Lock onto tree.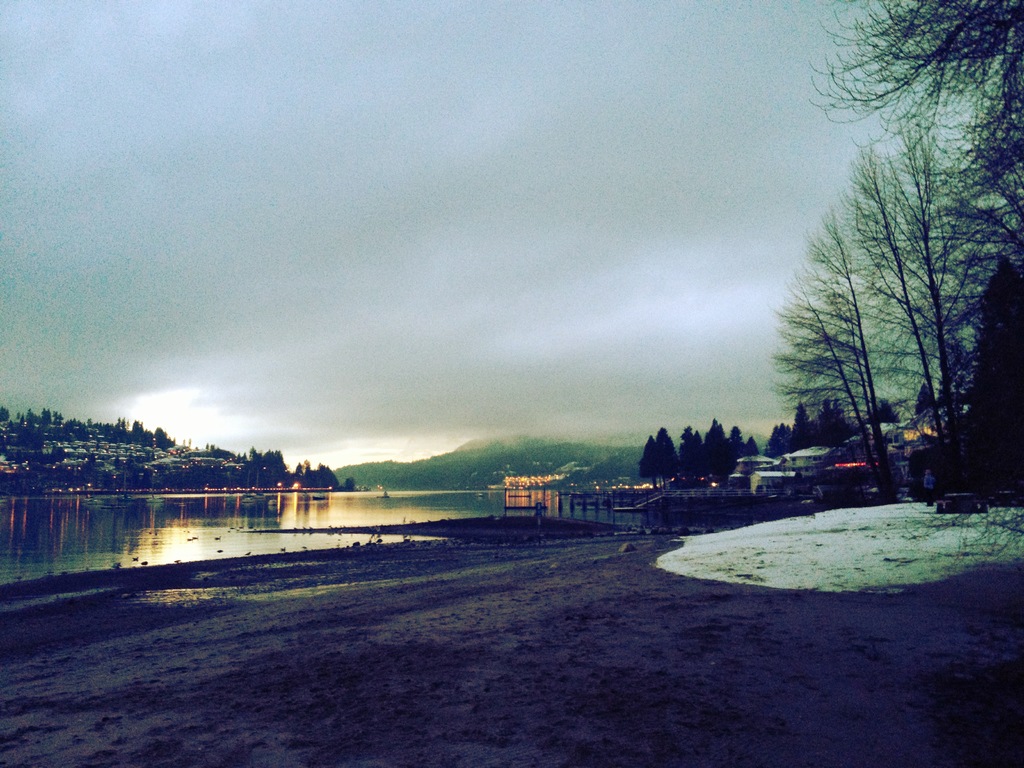
Locked: left=806, top=0, right=1023, bottom=500.
